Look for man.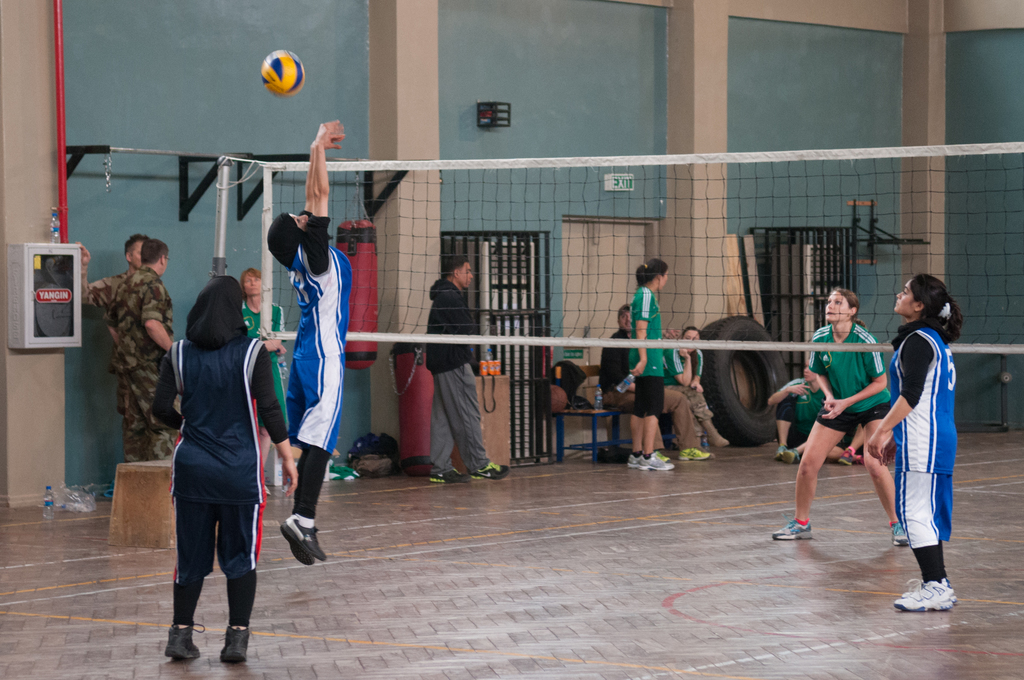
Found: (x1=72, y1=224, x2=148, y2=312).
